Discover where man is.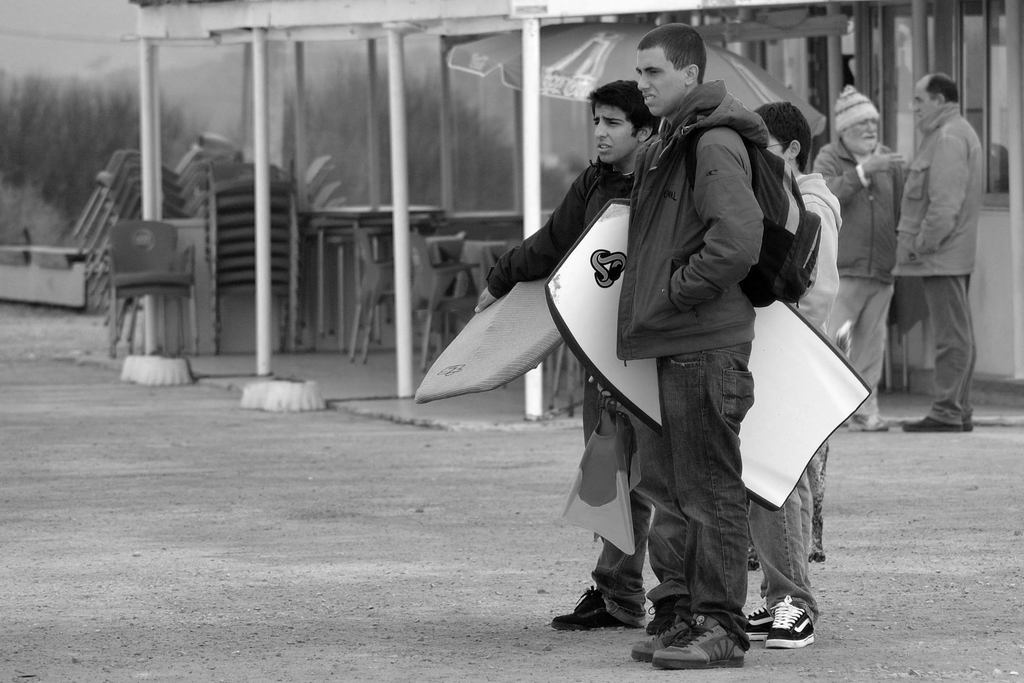
Discovered at pyautogui.locateOnScreen(803, 85, 911, 438).
